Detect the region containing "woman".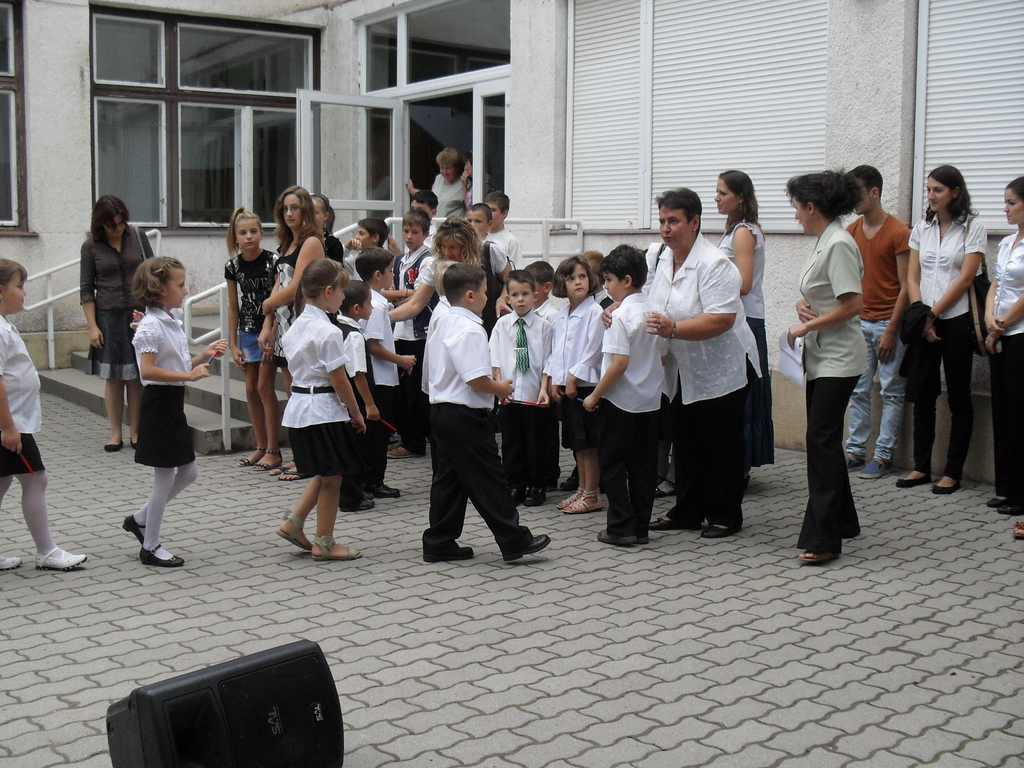
detection(602, 188, 769, 534).
